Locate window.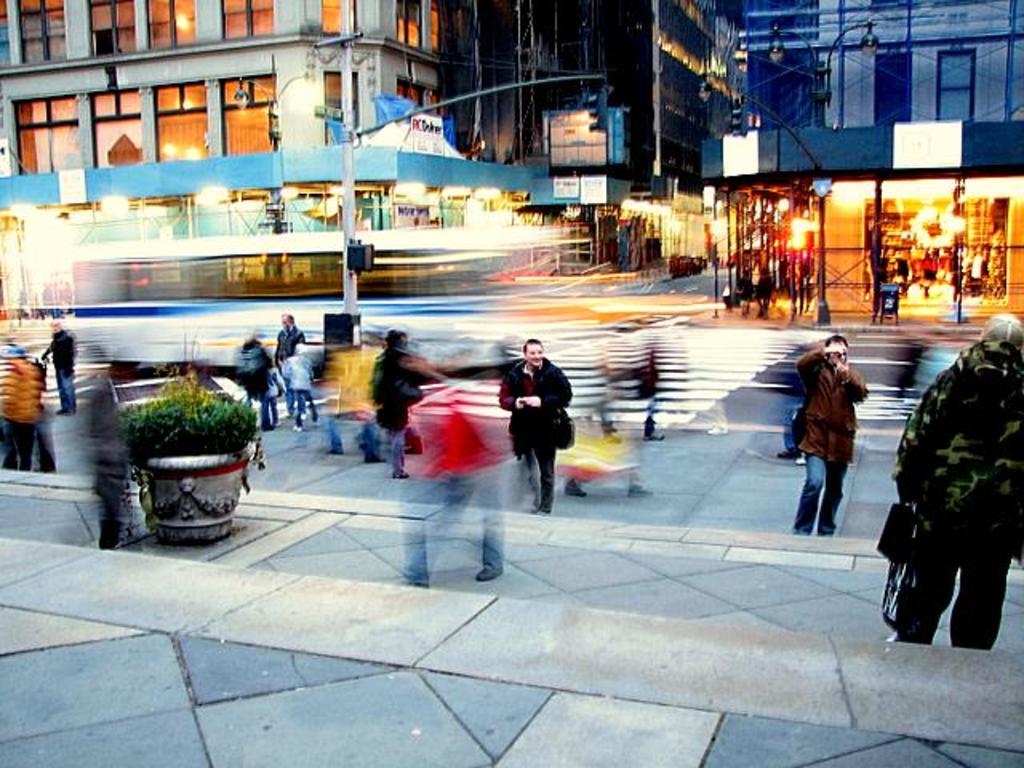
Bounding box: 328 66 350 122.
